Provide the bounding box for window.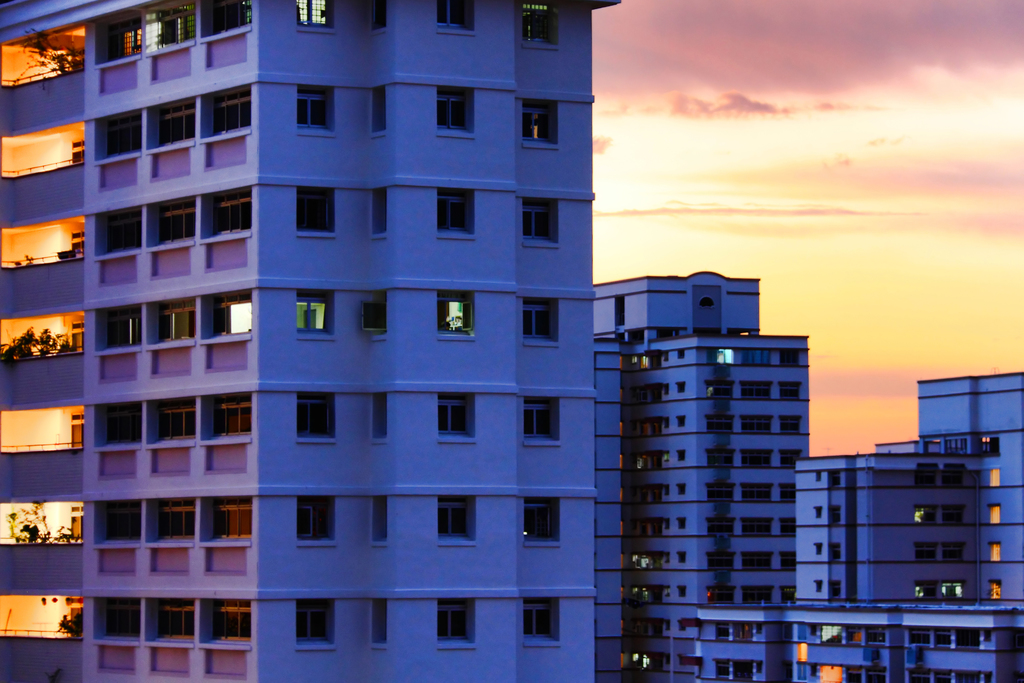
<box>524,302,557,338</box>.
